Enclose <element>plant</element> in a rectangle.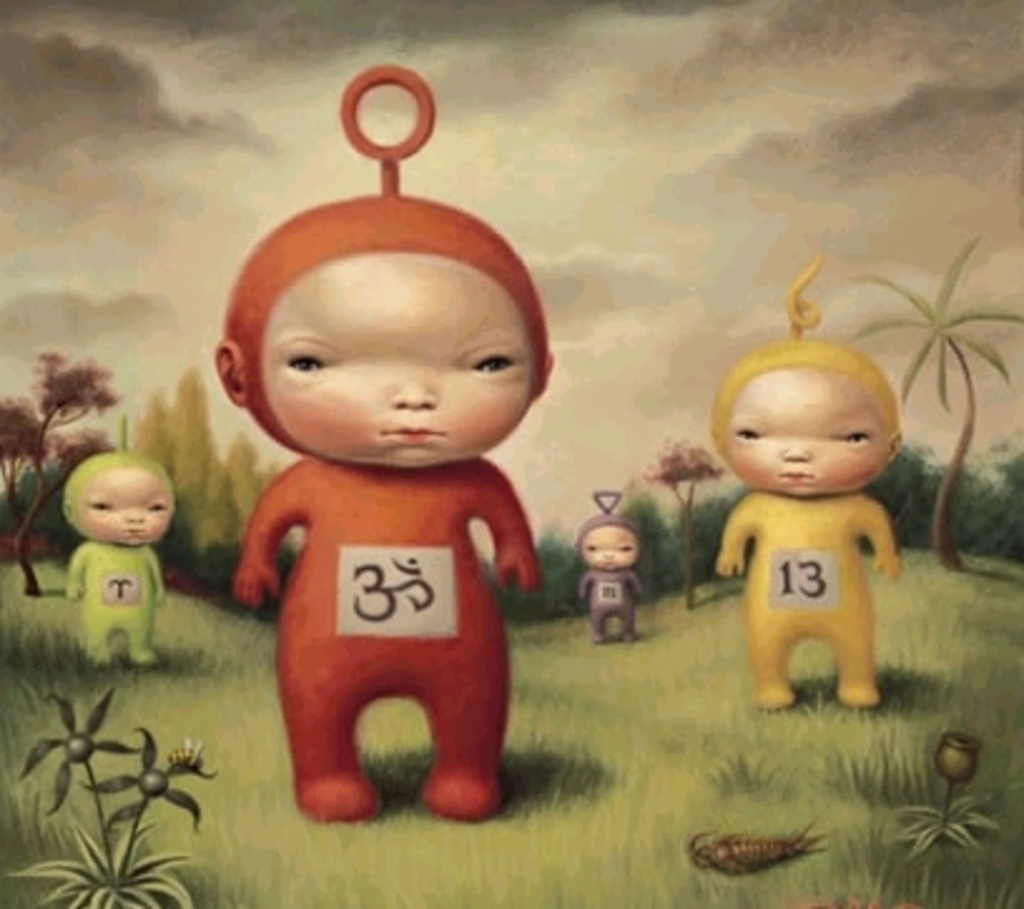
pyautogui.locateOnScreen(0, 342, 75, 618).
